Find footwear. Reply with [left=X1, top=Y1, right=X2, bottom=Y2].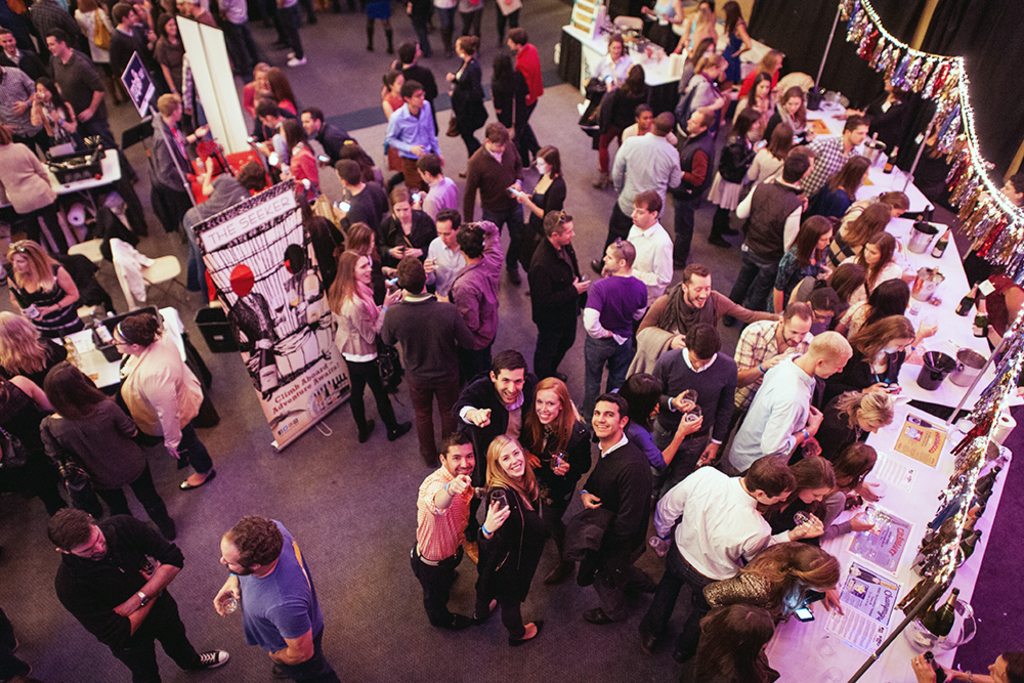
[left=386, top=422, right=415, bottom=440].
